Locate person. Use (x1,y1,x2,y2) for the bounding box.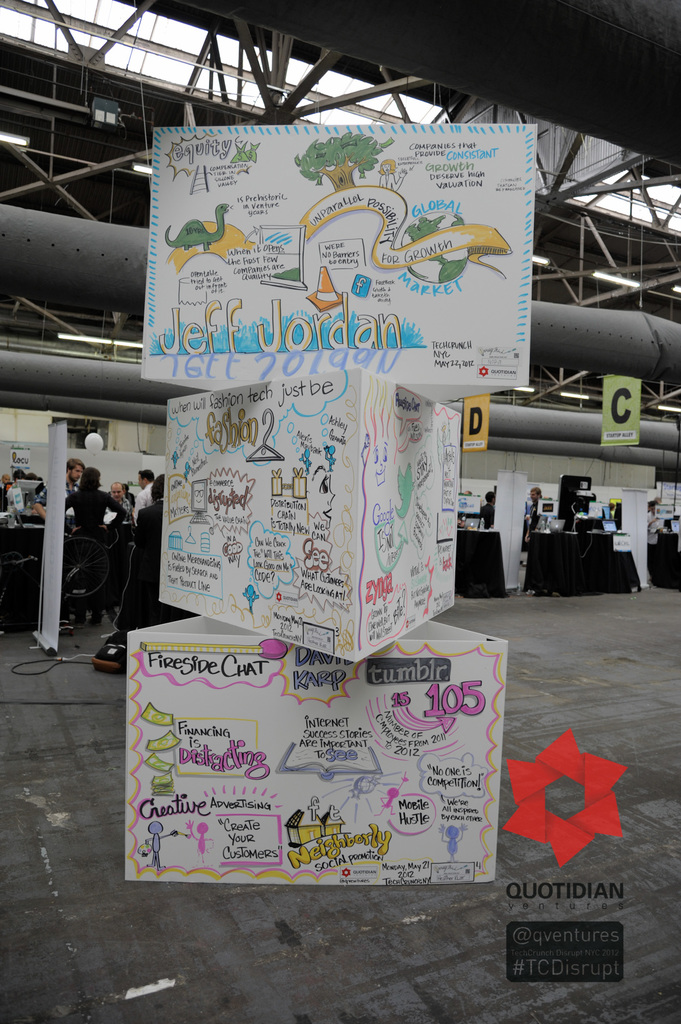
(133,474,179,624).
